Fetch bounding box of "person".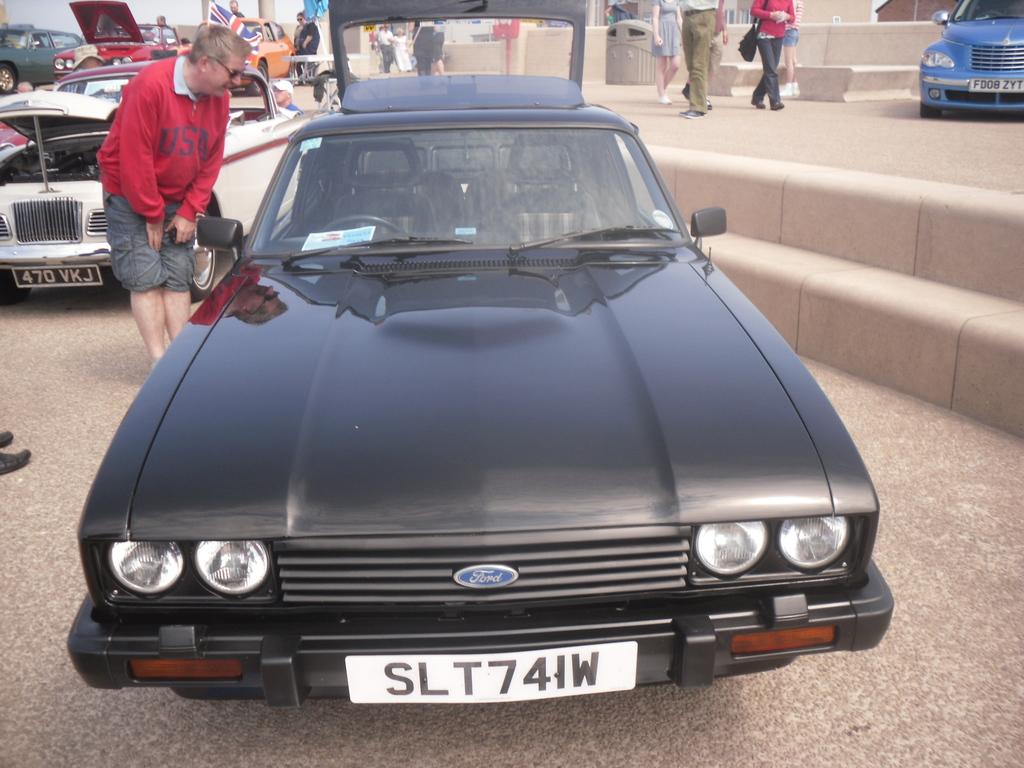
Bbox: <region>150, 13, 170, 42</region>.
